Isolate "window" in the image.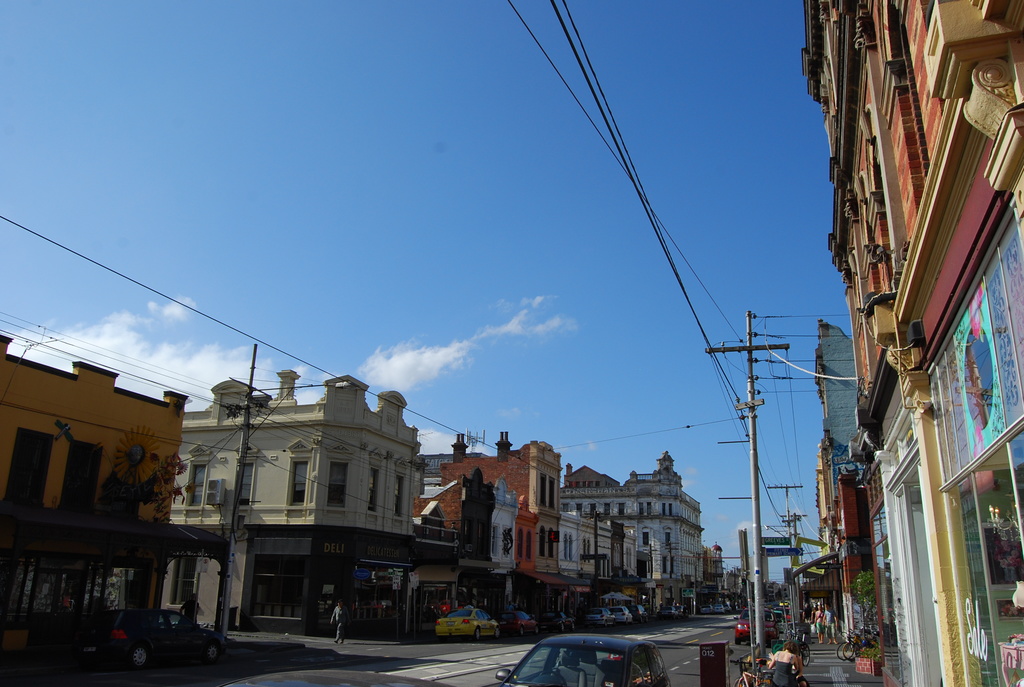
Isolated region: bbox(628, 549, 633, 570).
